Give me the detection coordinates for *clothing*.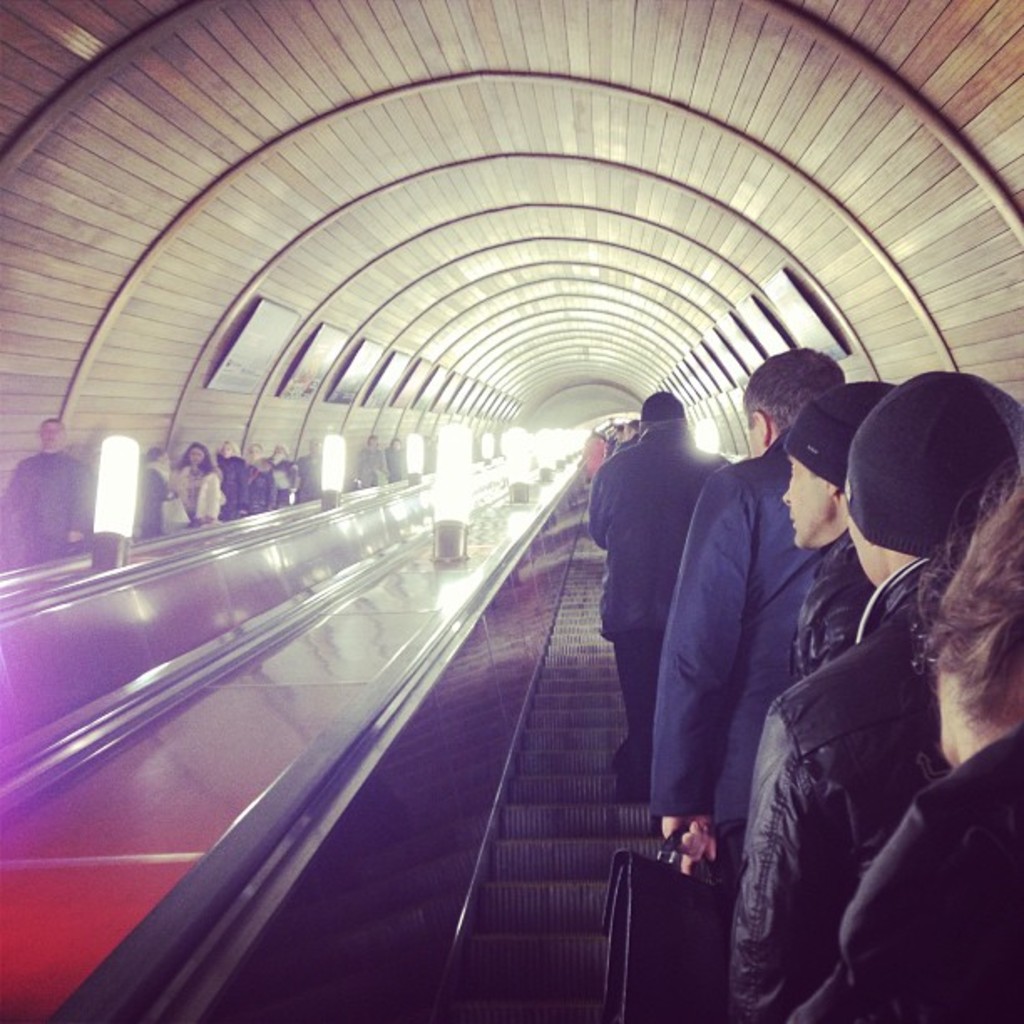
box(750, 549, 972, 1014).
